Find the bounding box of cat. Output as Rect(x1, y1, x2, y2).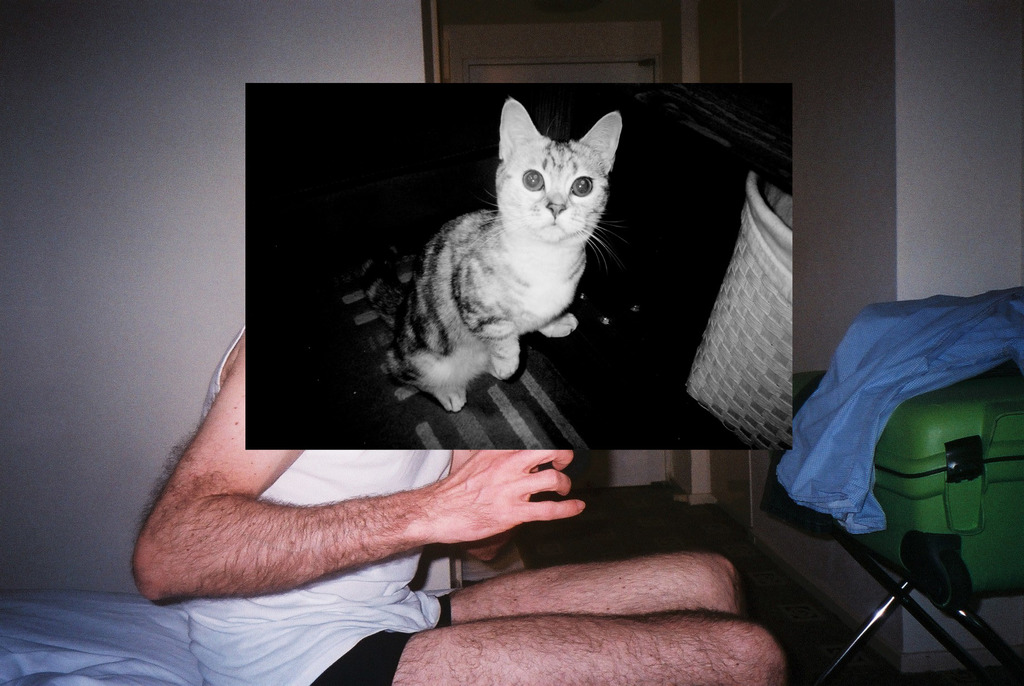
Rect(385, 94, 639, 408).
